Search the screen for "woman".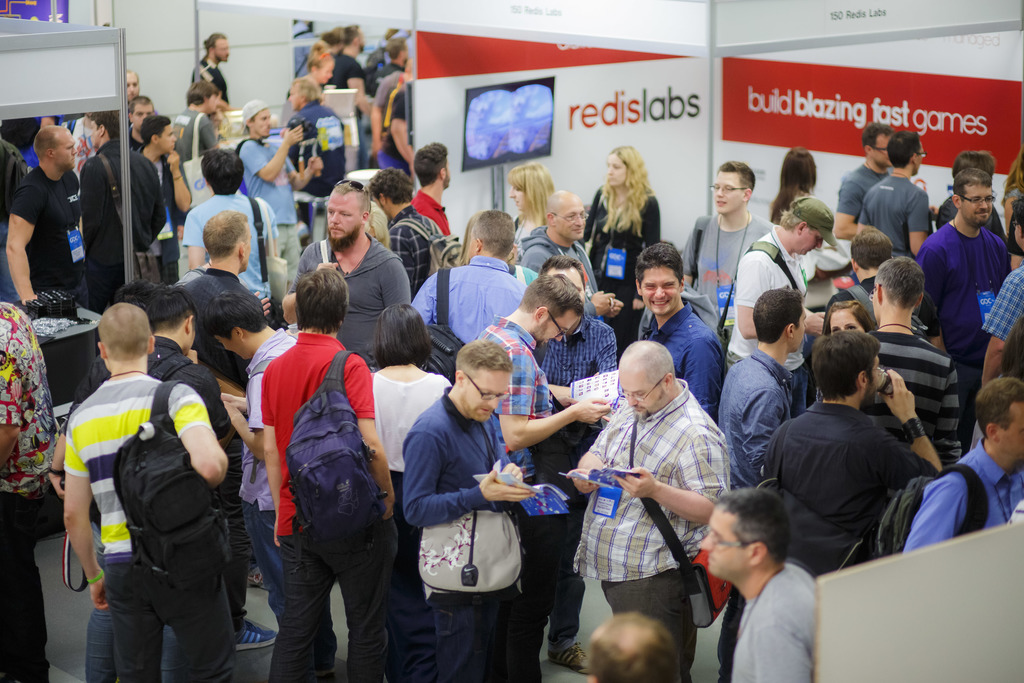
Found at box=[766, 145, 841, 337].
